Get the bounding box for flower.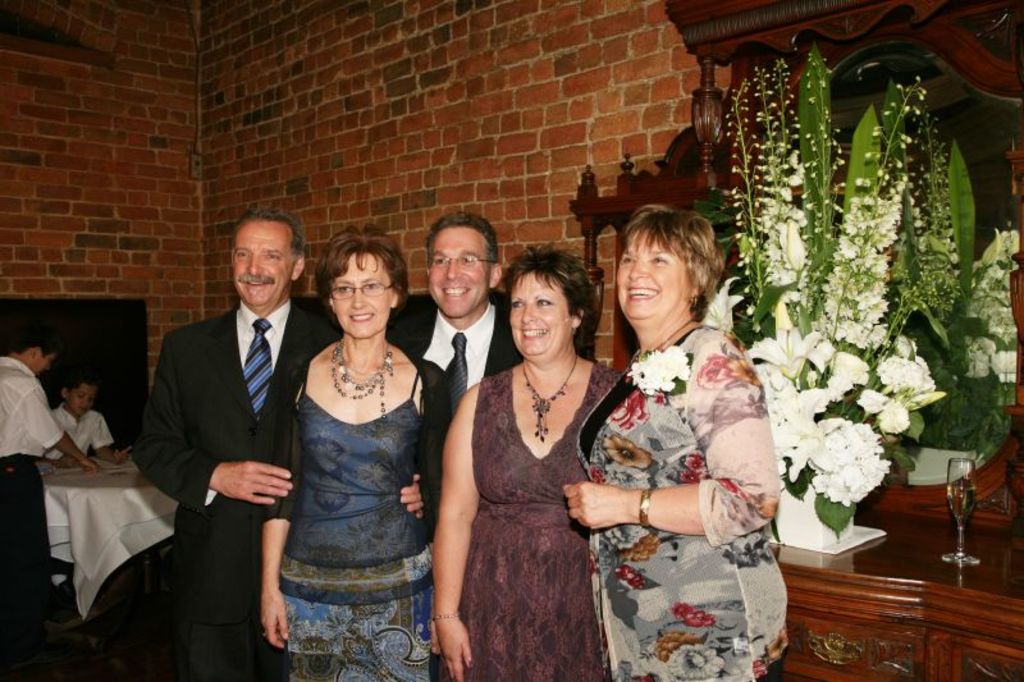
Rect(685, 456, 709, 476).
